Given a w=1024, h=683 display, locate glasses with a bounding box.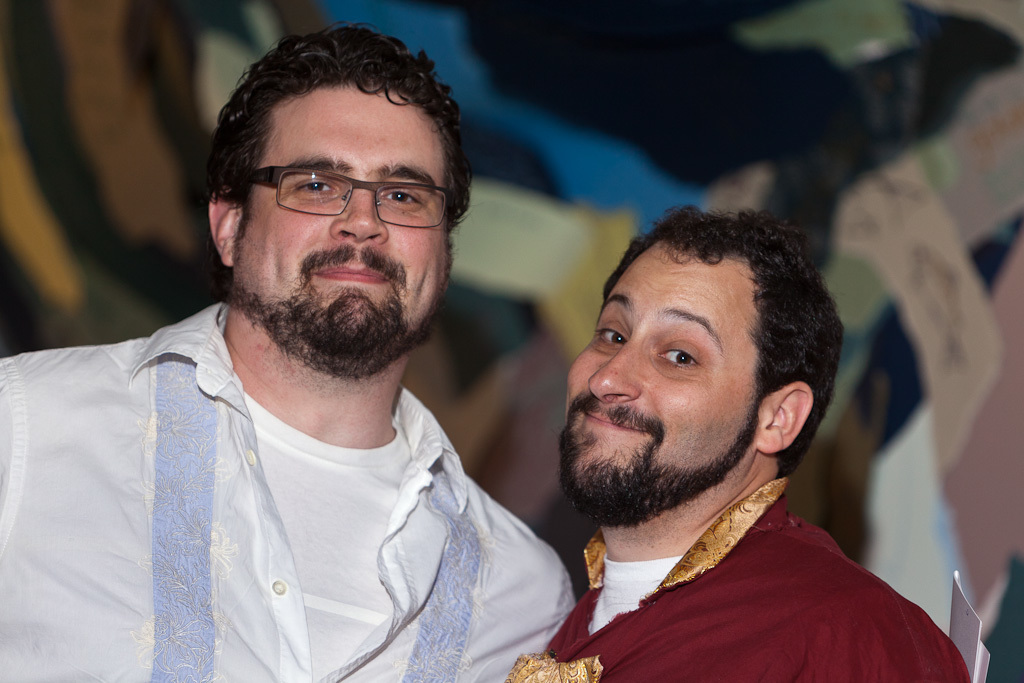
Located: rect(227, 148, 453, 225).
